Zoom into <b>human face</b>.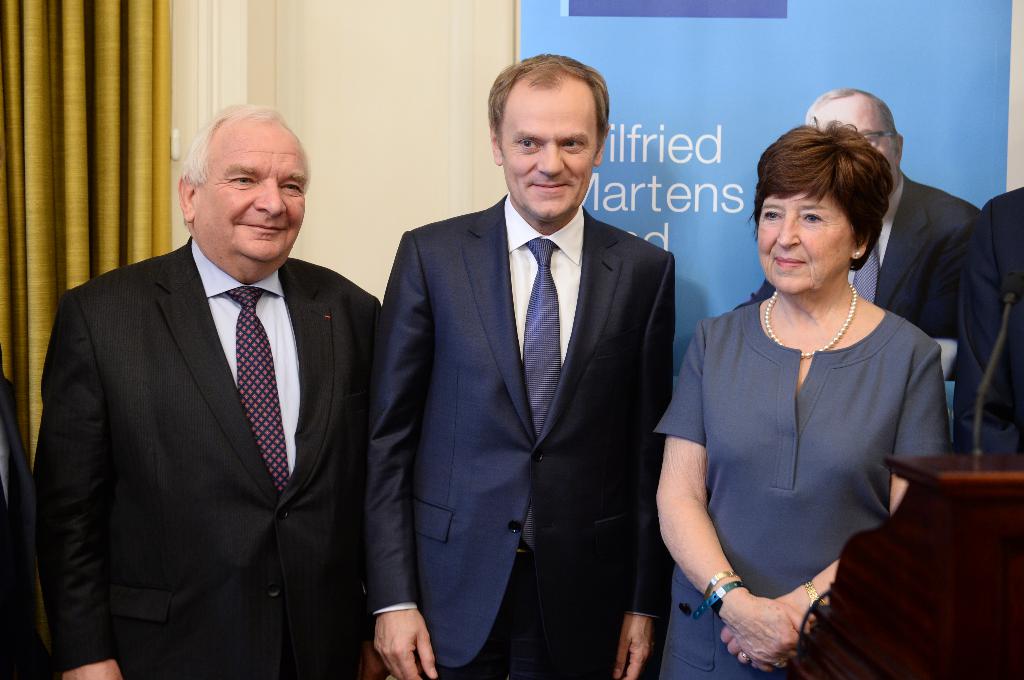
Zoom target: rect(755, 192, 849, 292).
